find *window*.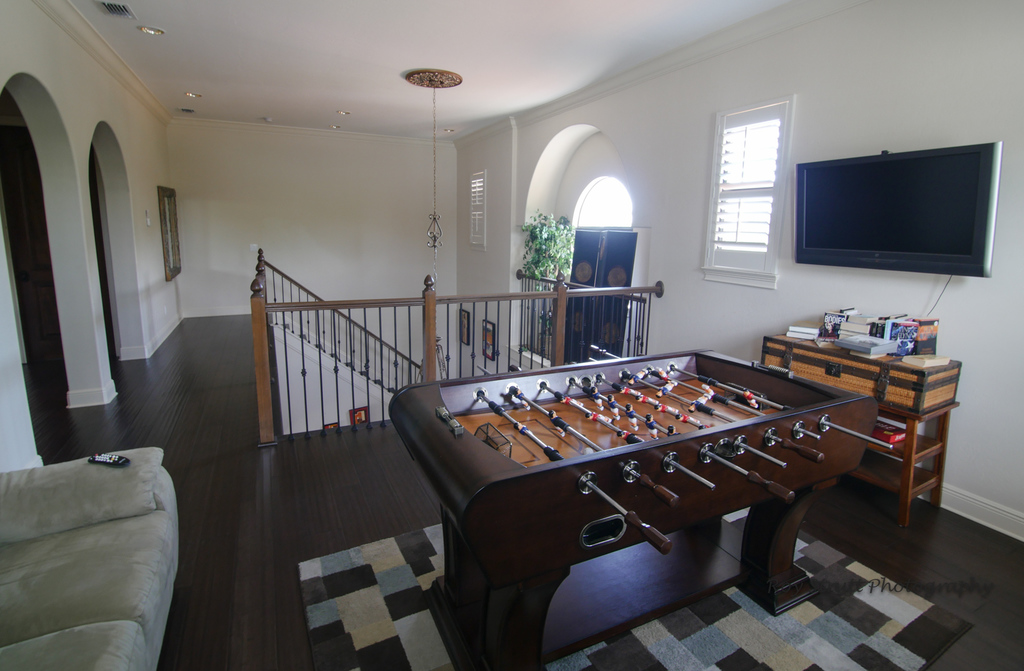
bbox=[709, 99, 791, 246].
